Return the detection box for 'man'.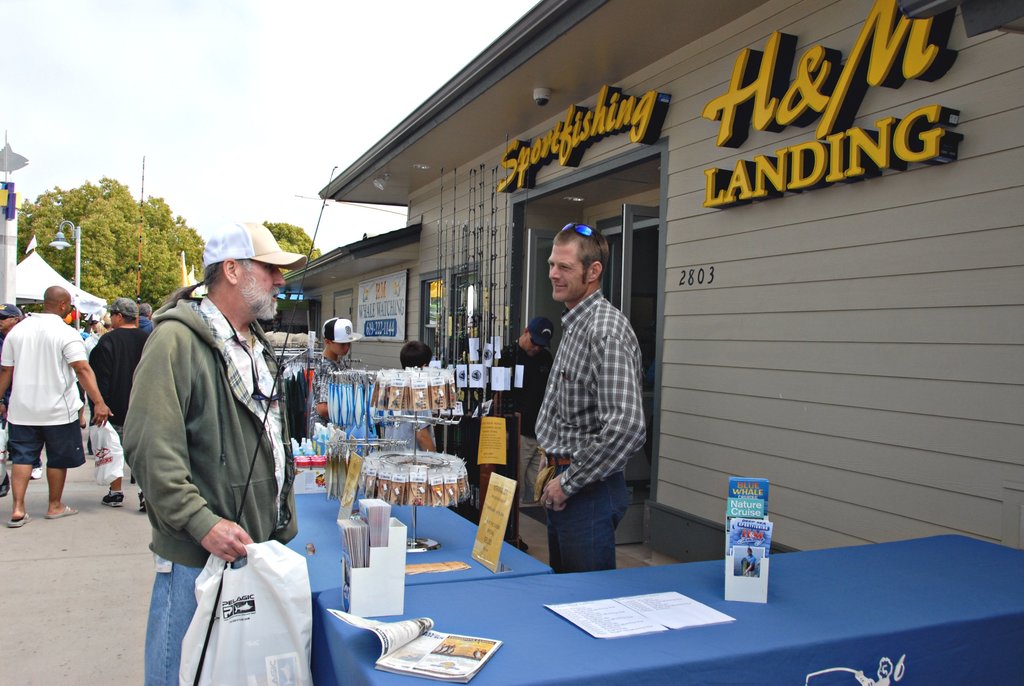
pyautogui.locateOnScreen(493, 320, 566, 518).
